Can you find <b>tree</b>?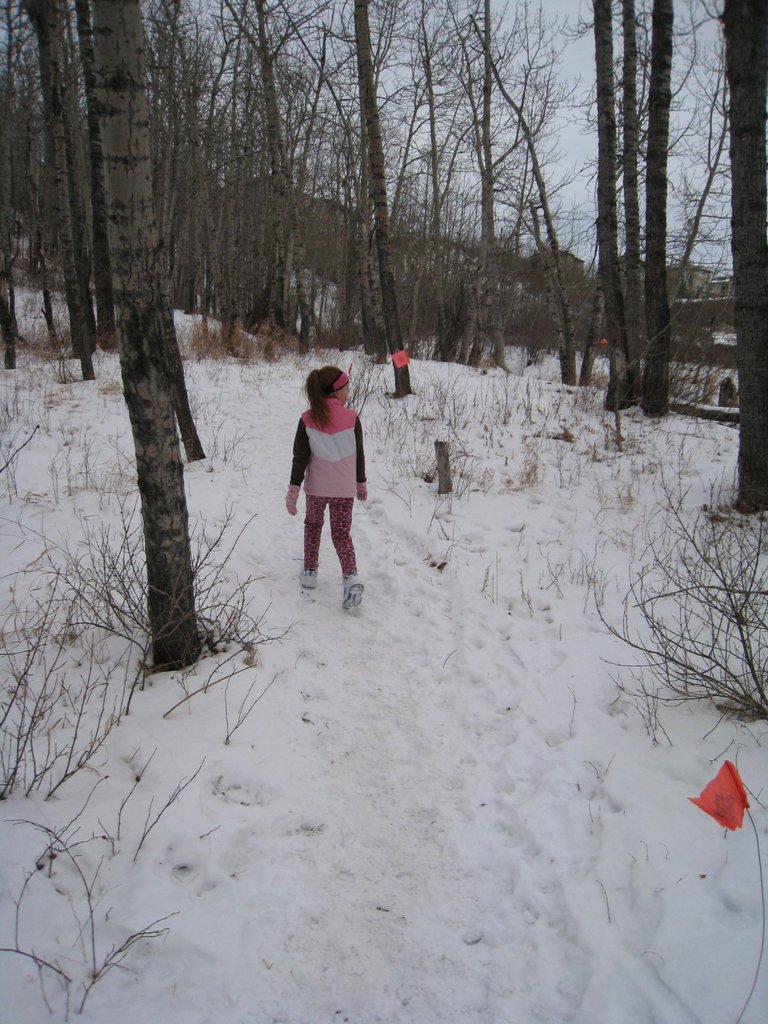
Yes, bounding box: BBox(348, 0, 412, 400).
